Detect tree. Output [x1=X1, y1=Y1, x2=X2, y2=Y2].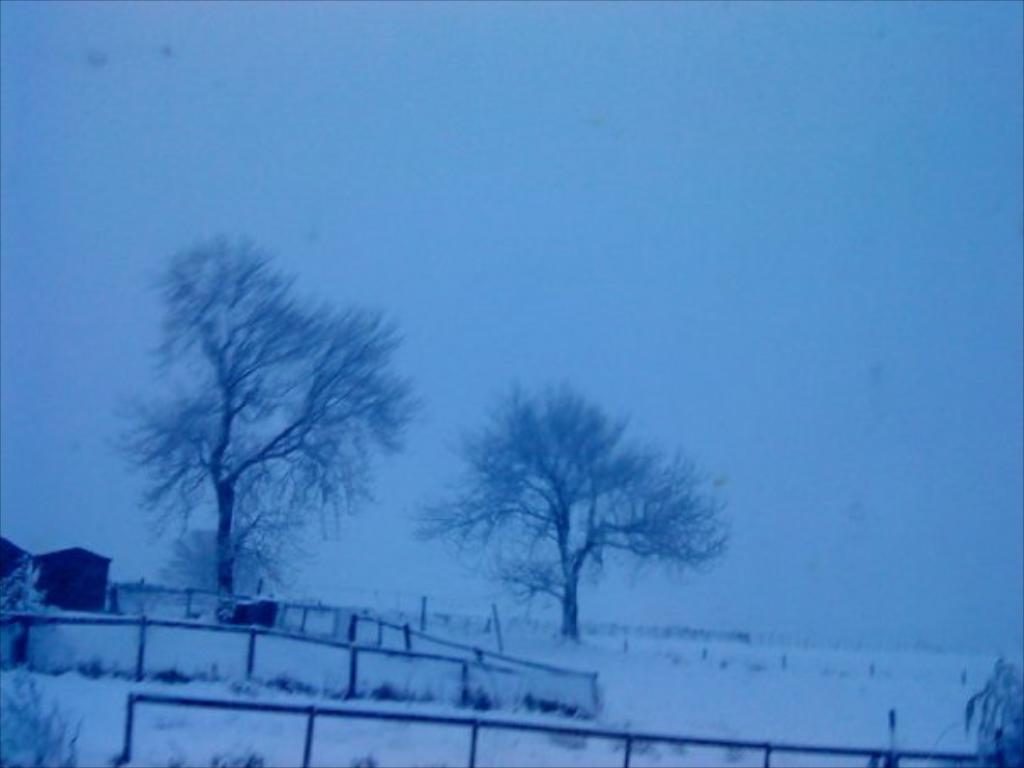
[x1=415, y1=378, x2=727, y2=644].
